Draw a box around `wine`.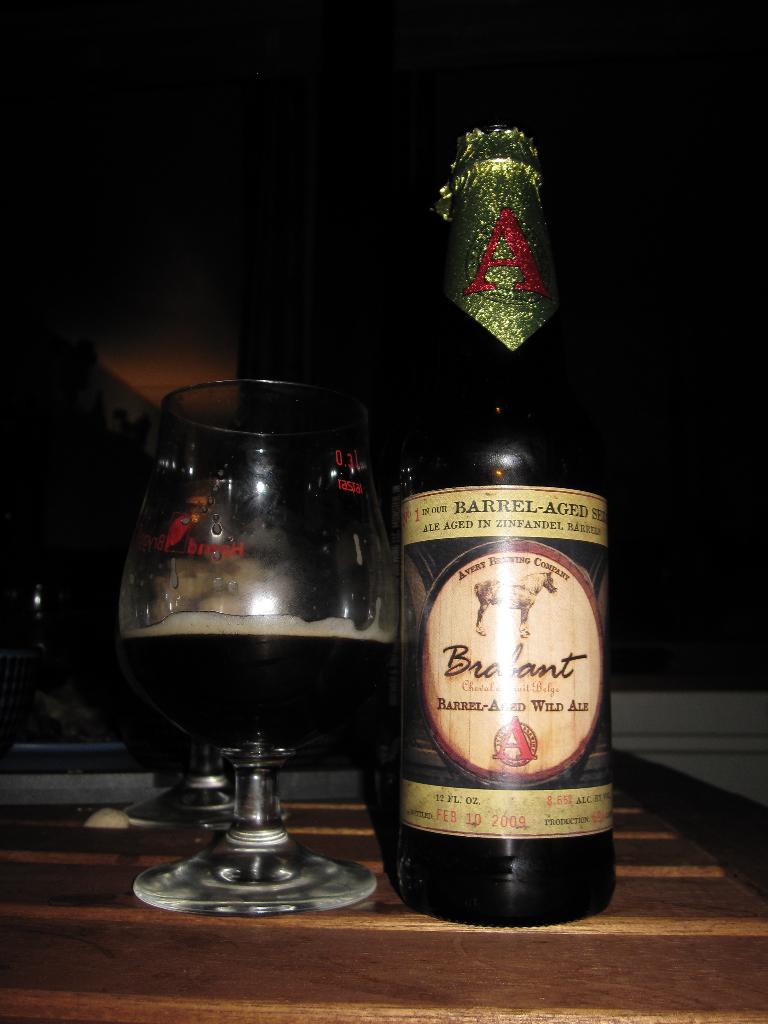
(x1=124, y1=611, x2=400, y2=753).
